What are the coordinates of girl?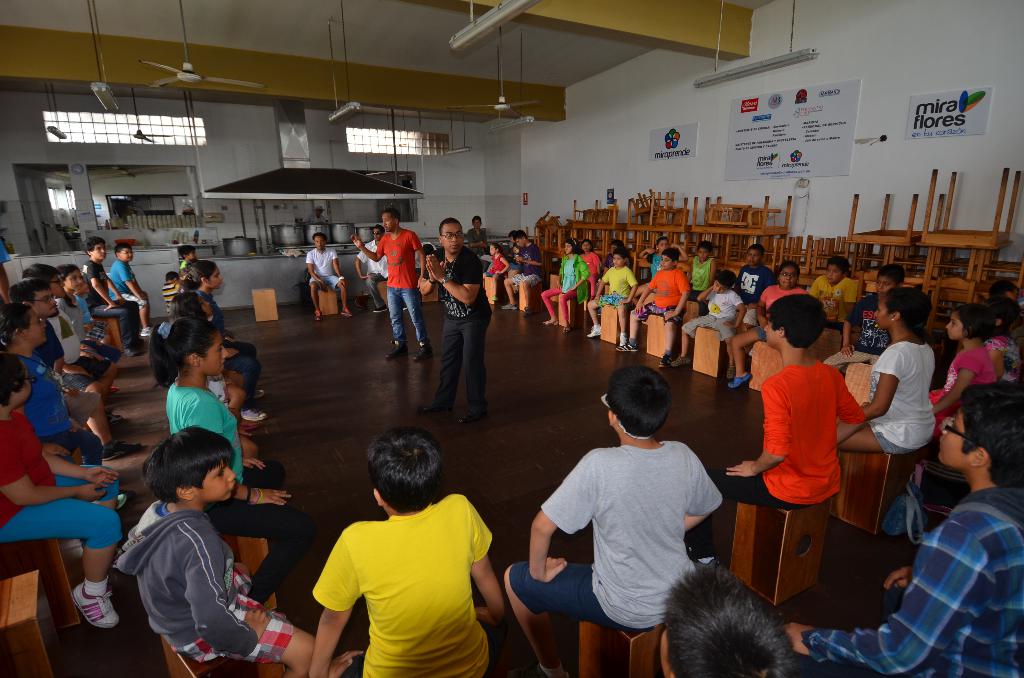
pyautogui.locateOnScreen(628, 234, 688, 308).
